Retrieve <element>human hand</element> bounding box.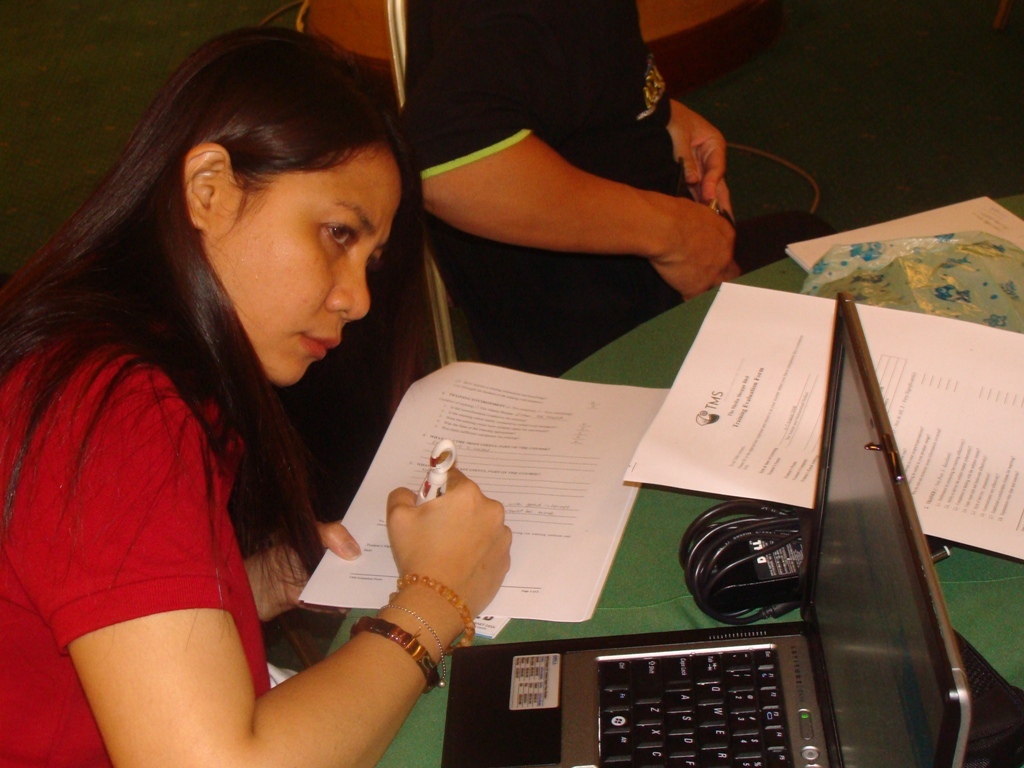
Bounding box: <bbox>666, 96, 739, 224</bbox>.
